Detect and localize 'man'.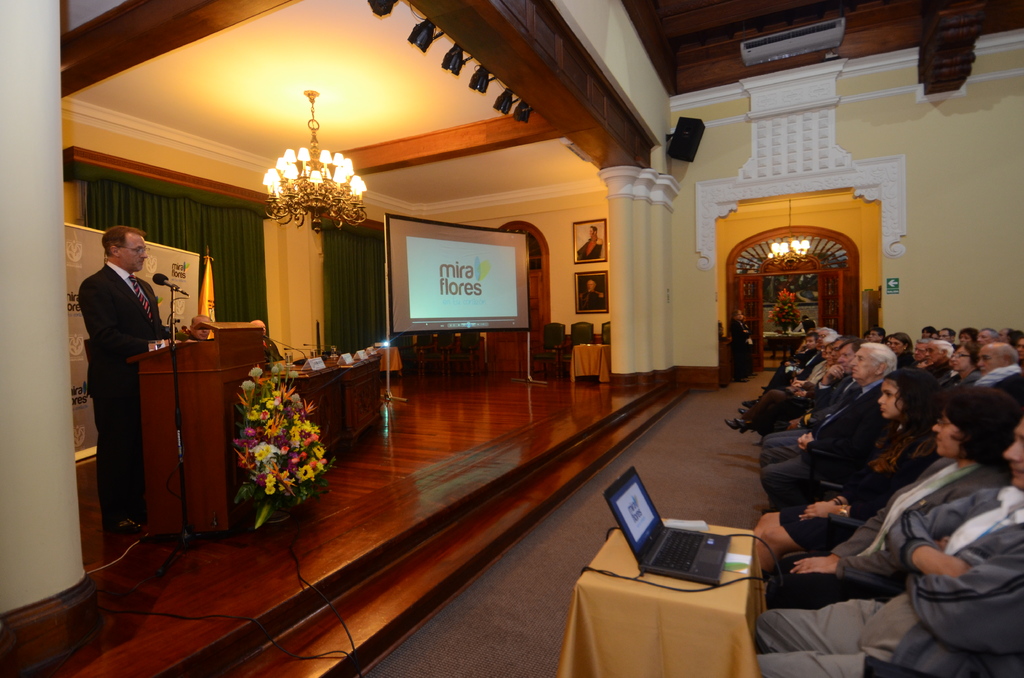
Localized at [920,337,951,386].
